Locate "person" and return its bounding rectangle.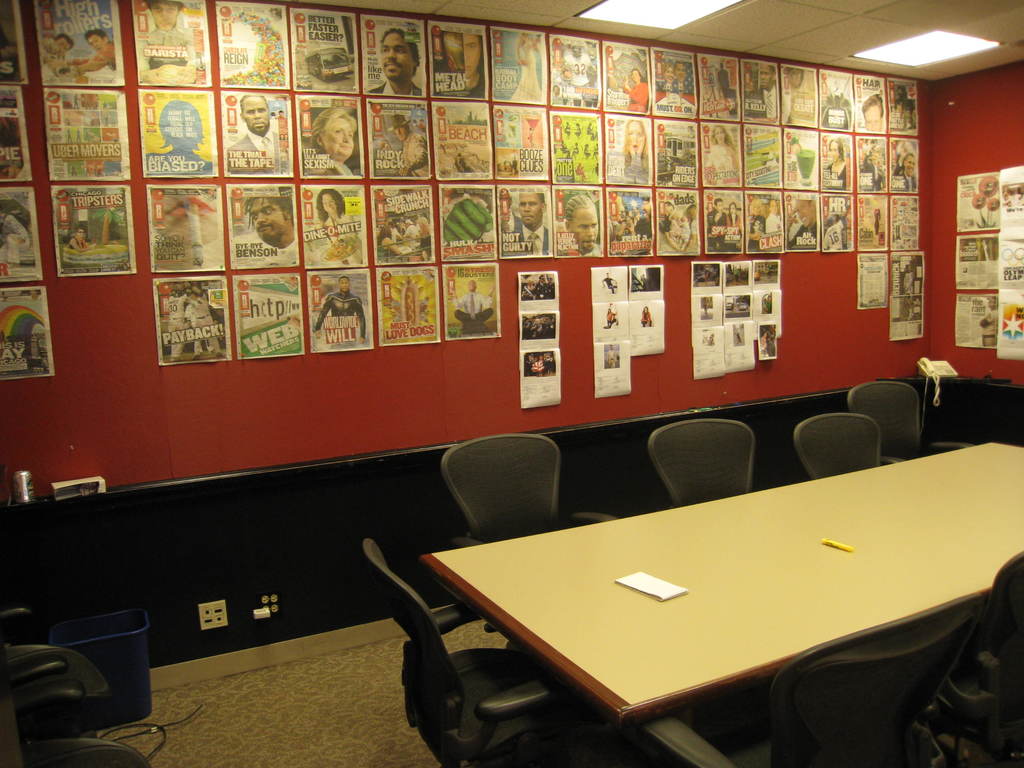
x1=244 y1=192 x2=301 y2=266.
